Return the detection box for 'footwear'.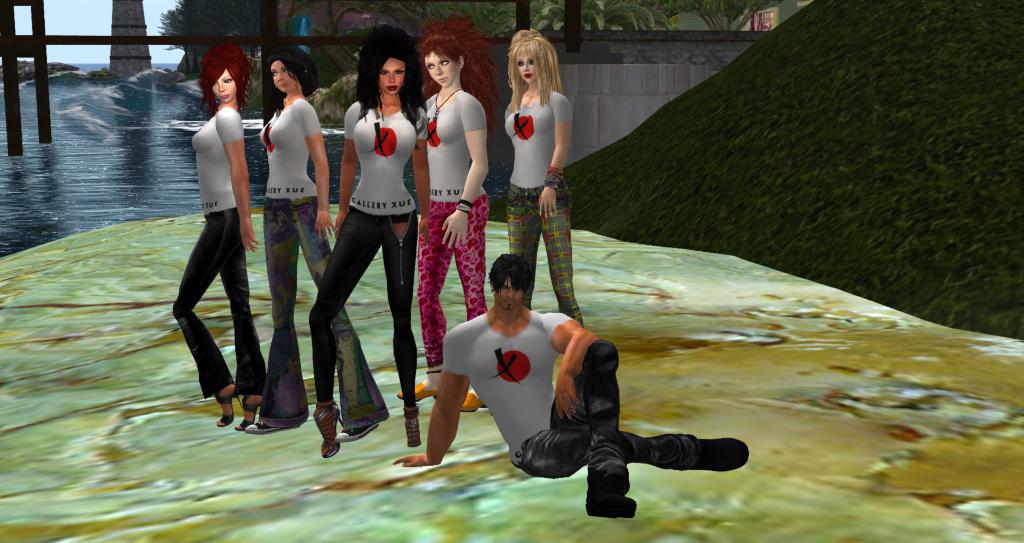
<bbox>231, 400, 263, 429</bbox>.
